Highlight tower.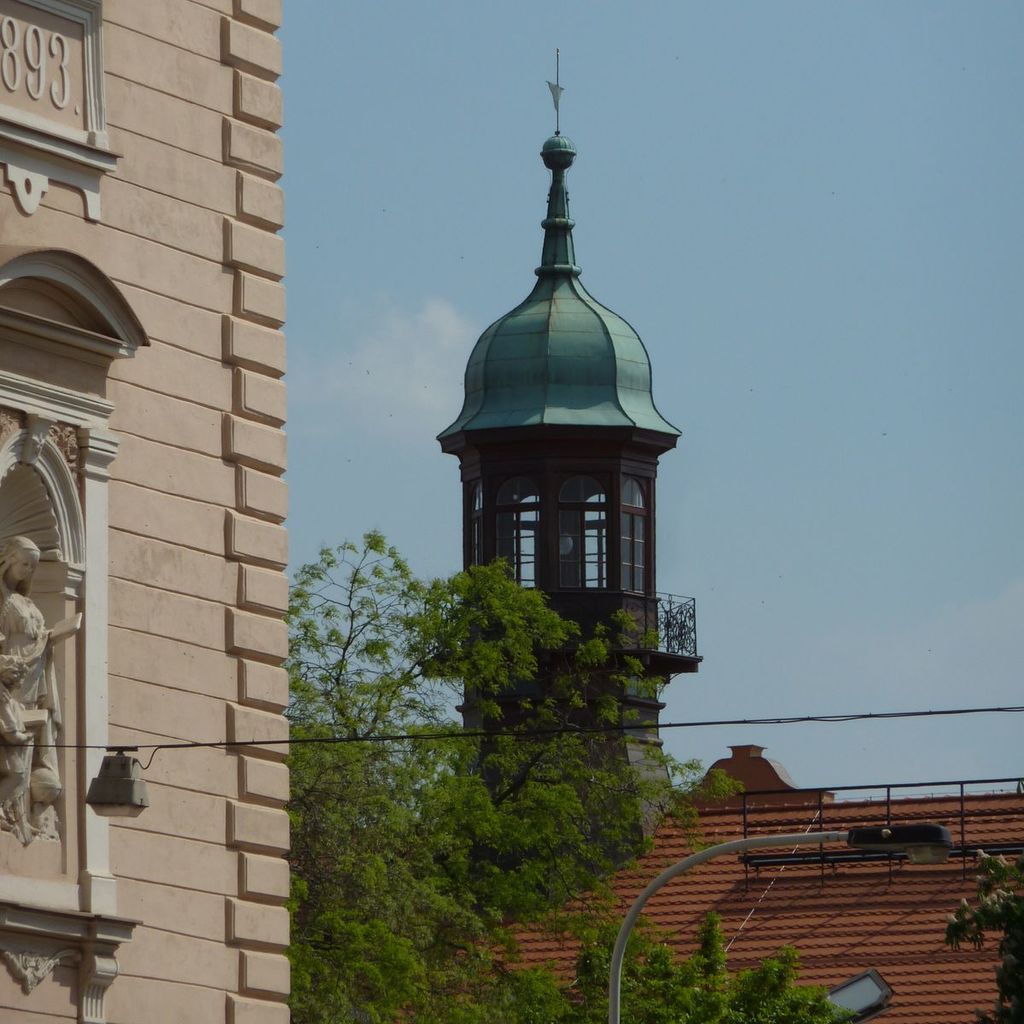
Highlighted region: [437, 50, 682, 852].
